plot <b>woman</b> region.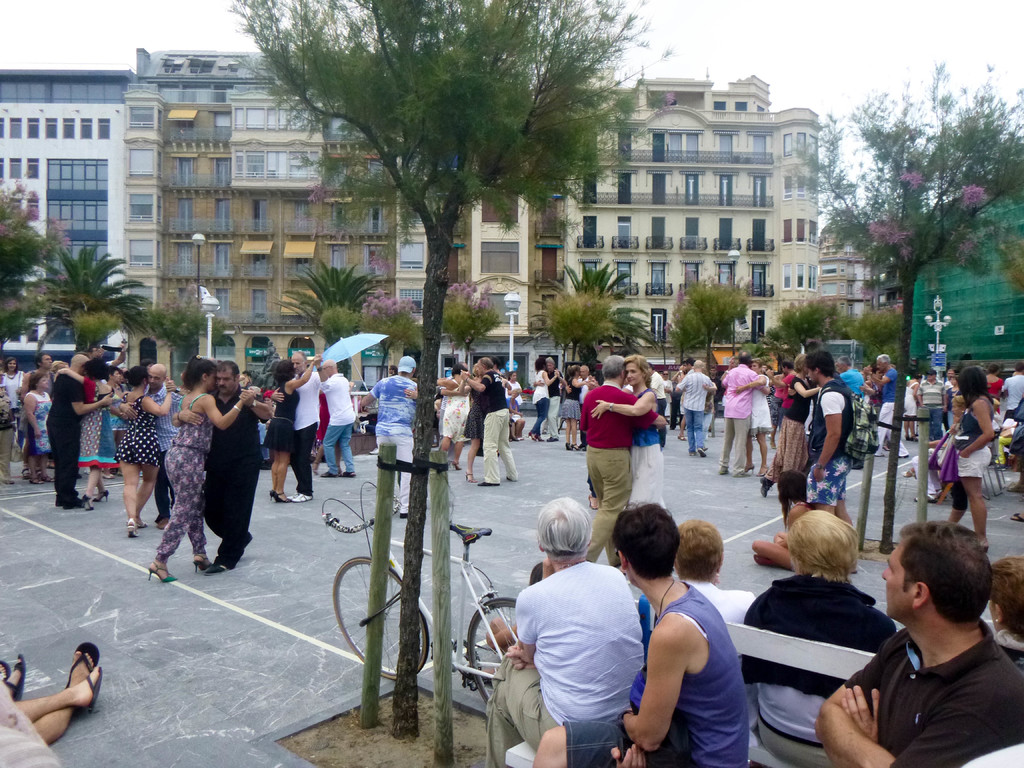
Plotted at 984 365 1002 413.
